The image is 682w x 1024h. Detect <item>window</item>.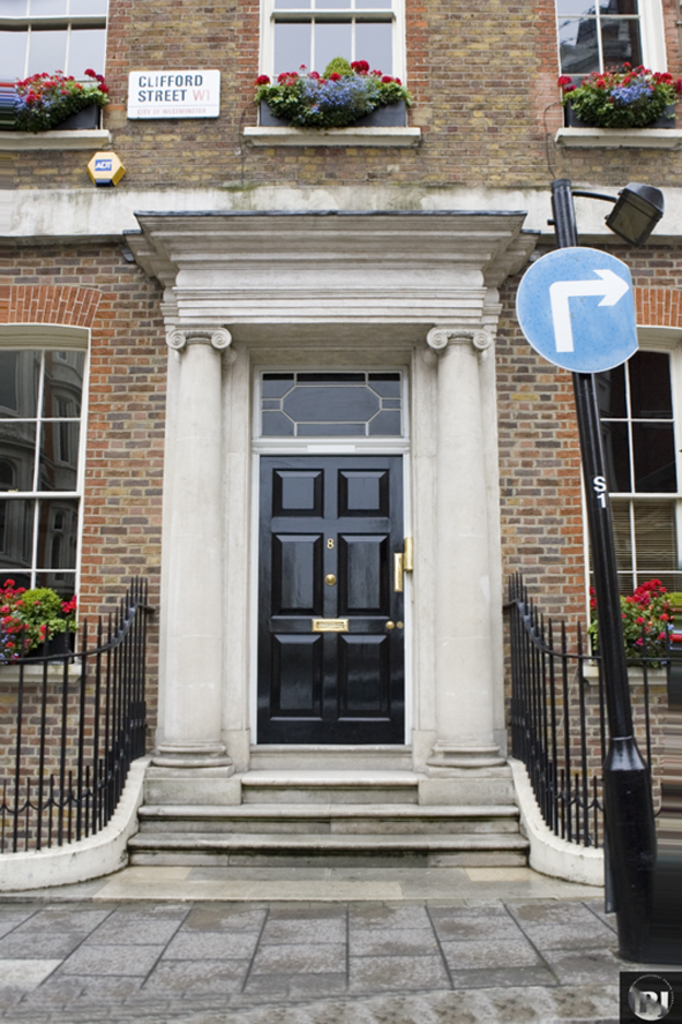
Detection: pyautogui.locateOnScreen(546, 0, 681, 142).
